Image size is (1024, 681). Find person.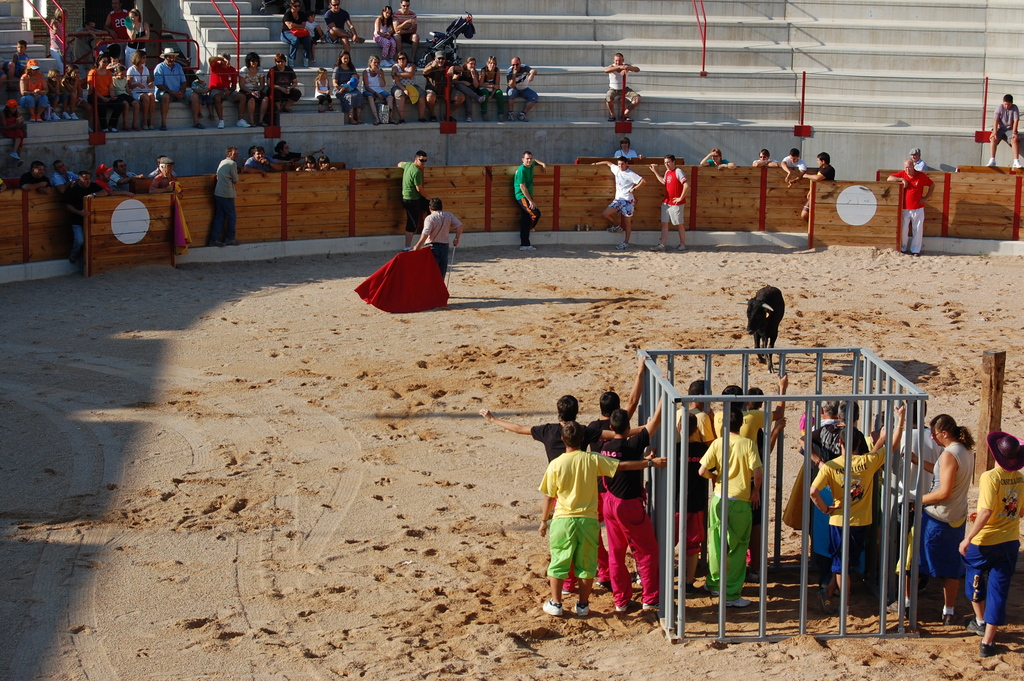
{"x1": 398, "y1": 0, "x2": 417, "y2": 58}.
